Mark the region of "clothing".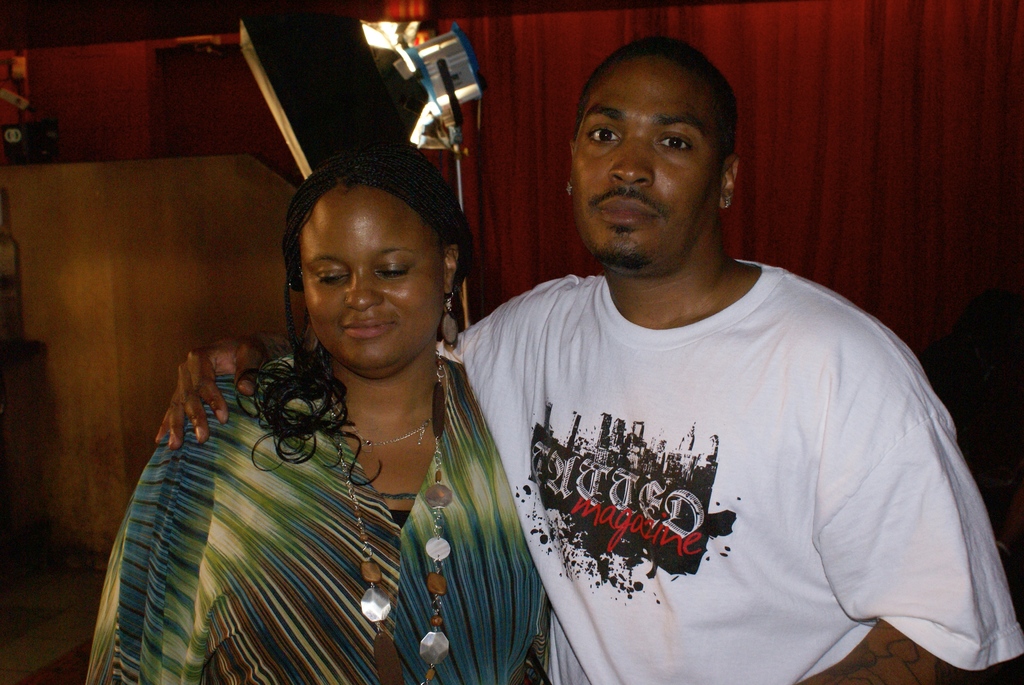
Region: bbox(79, 348, 587, 684).
